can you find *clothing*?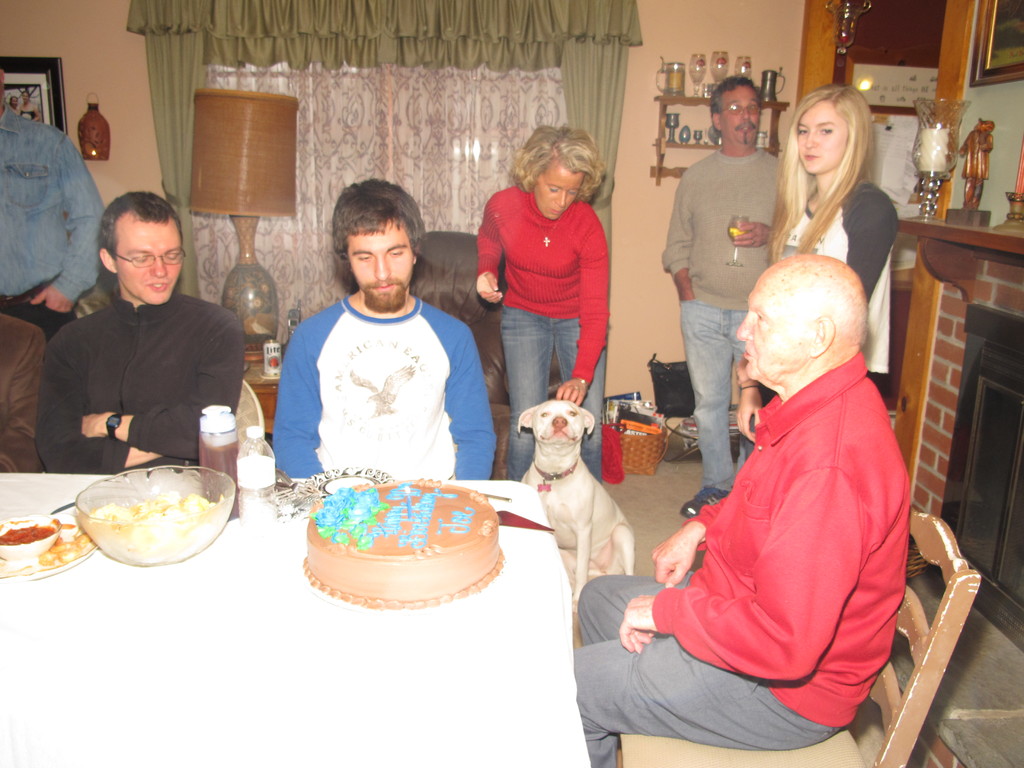
Yes, bounding box: (x1=665, y1=145, x2=784, y2=490).
